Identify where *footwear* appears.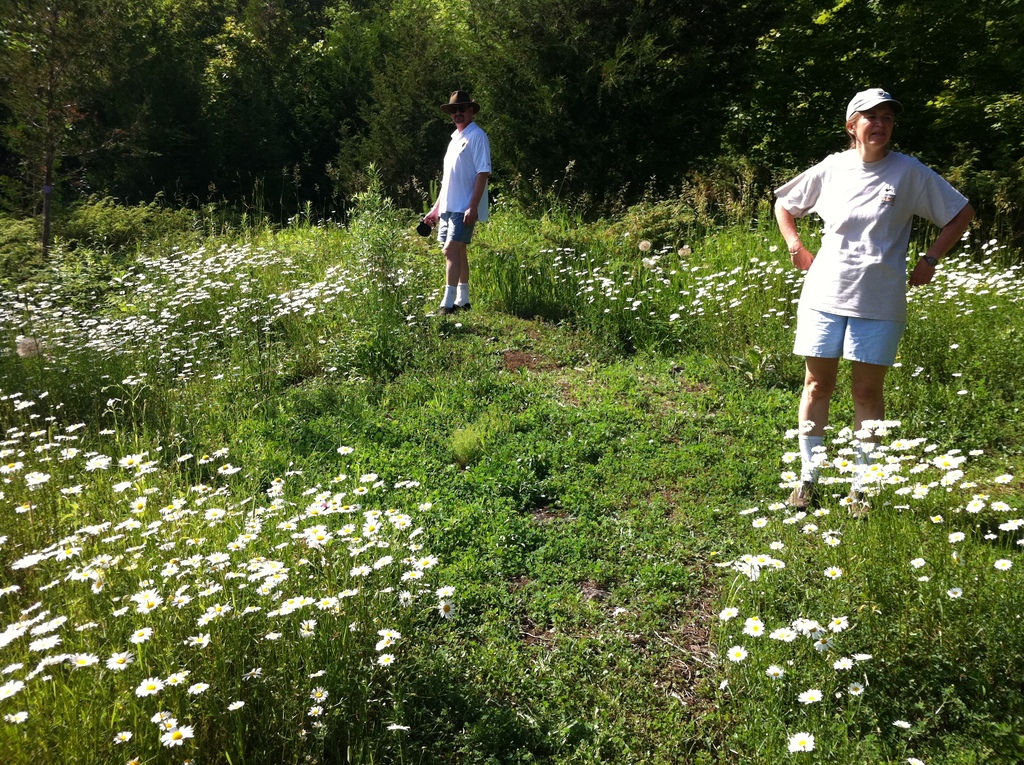
Appears at l=785, t=478, r=824, b=509.
